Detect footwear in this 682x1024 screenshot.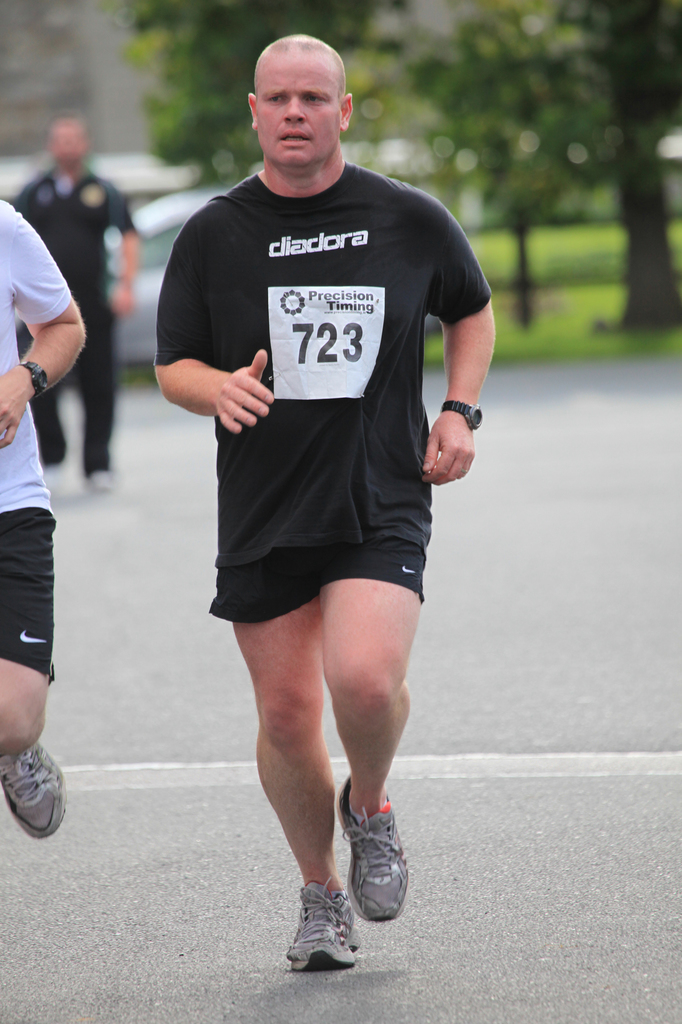
Detection: [left=74, top=474, right=113, bottom=498].
